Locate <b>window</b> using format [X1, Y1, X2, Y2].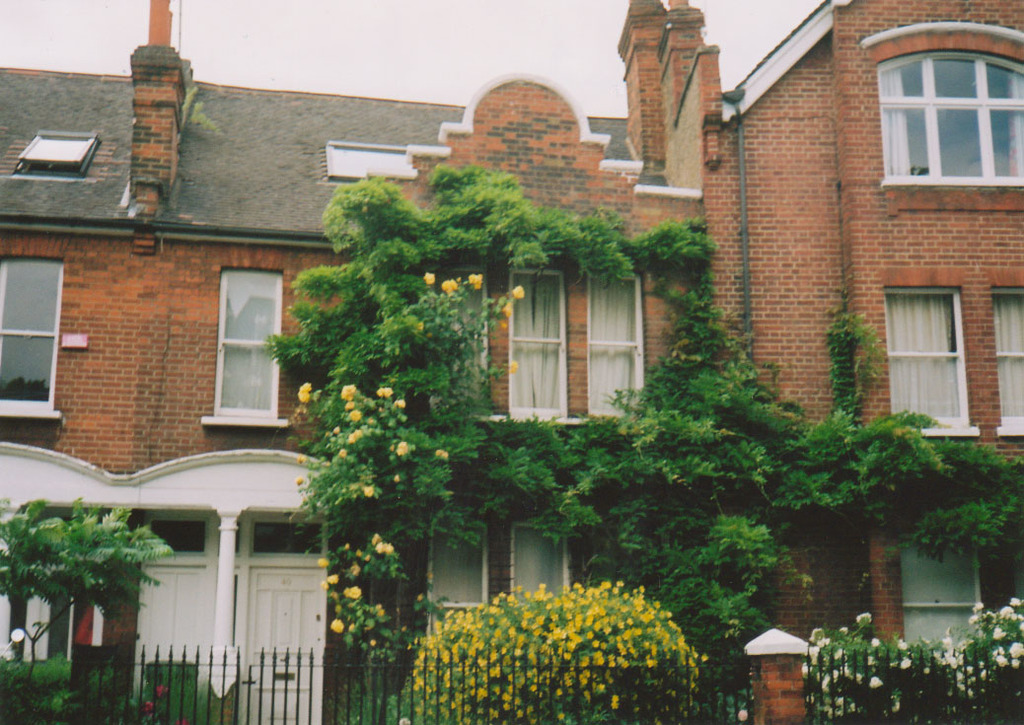
[991, 293, 1023, 415].
